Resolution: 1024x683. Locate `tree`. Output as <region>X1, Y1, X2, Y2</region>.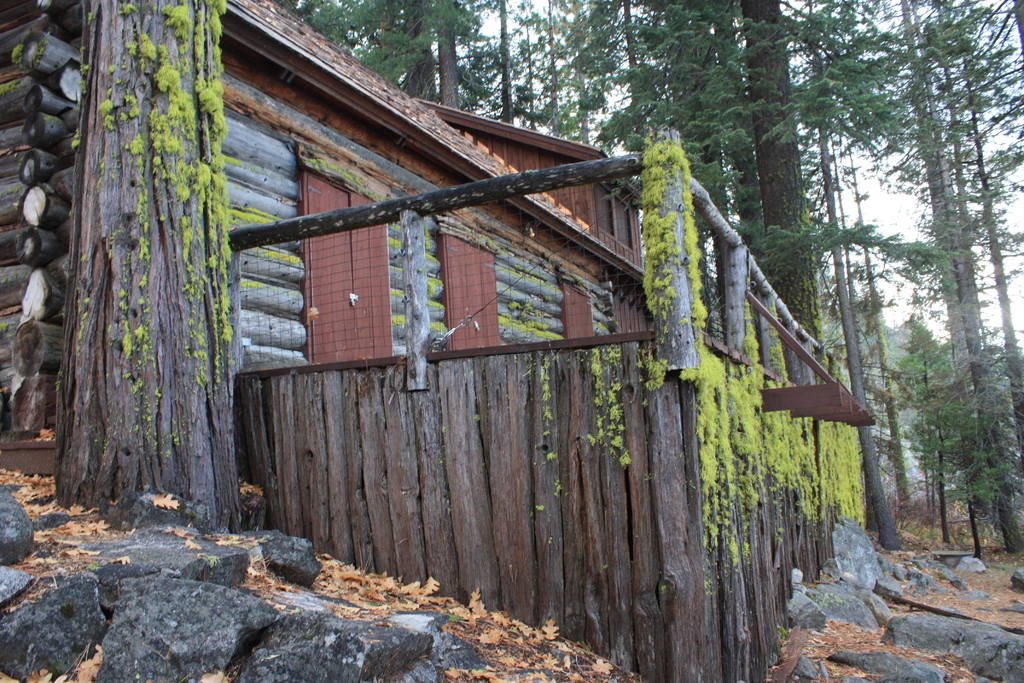
<region>556, 0, 701, 159</region>.
